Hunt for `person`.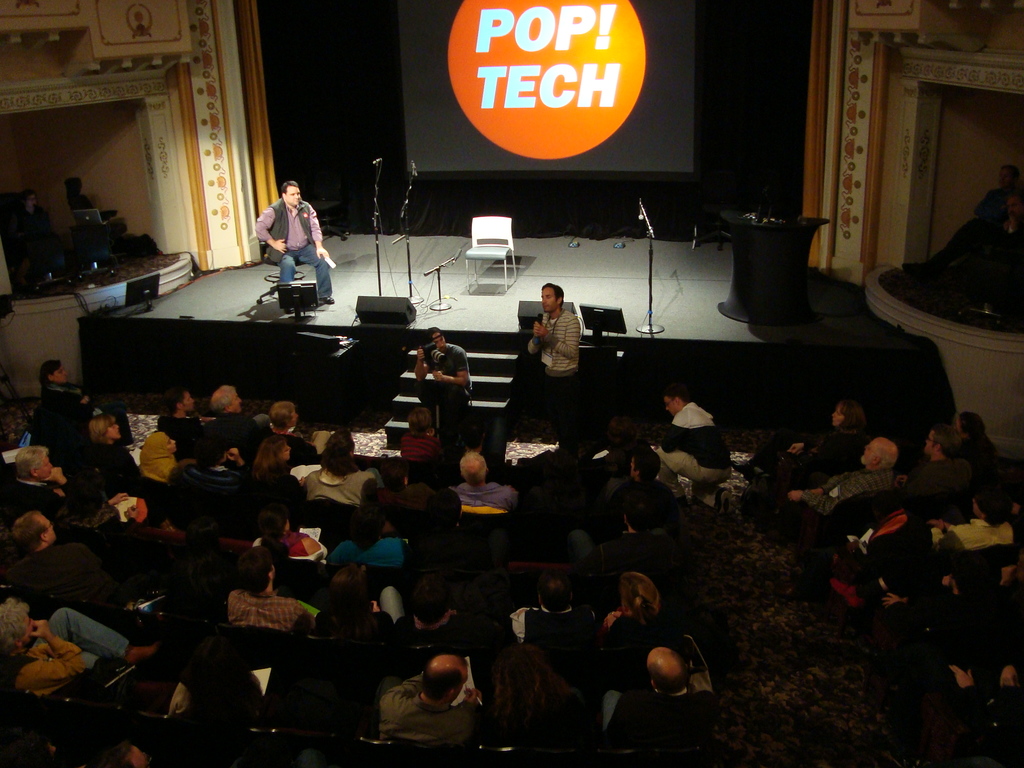
Hunted down at x1=806, y1=394, x2=869, y2=477.
